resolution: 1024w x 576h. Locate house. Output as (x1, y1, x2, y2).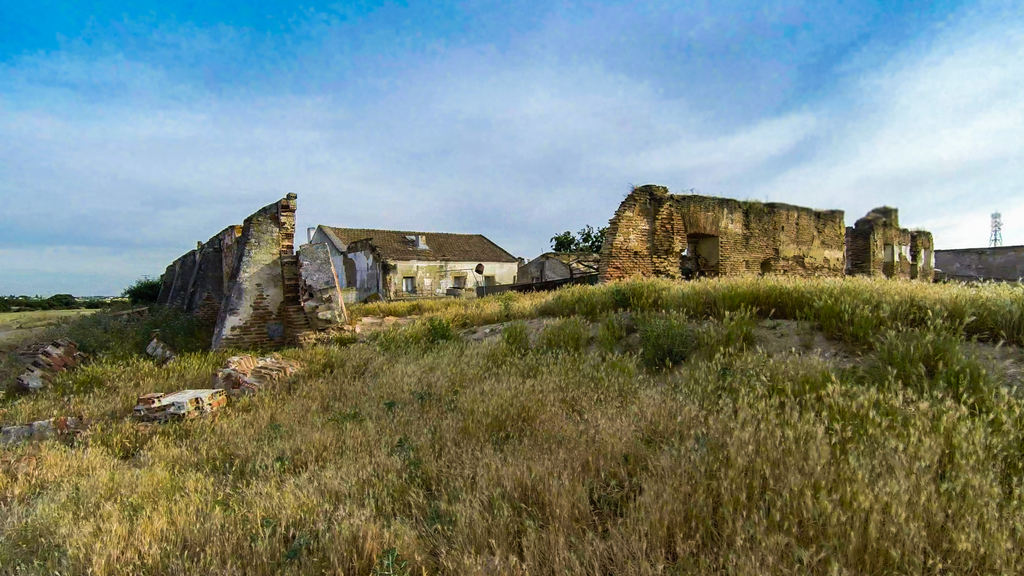
(269, 209, 549, 317).
